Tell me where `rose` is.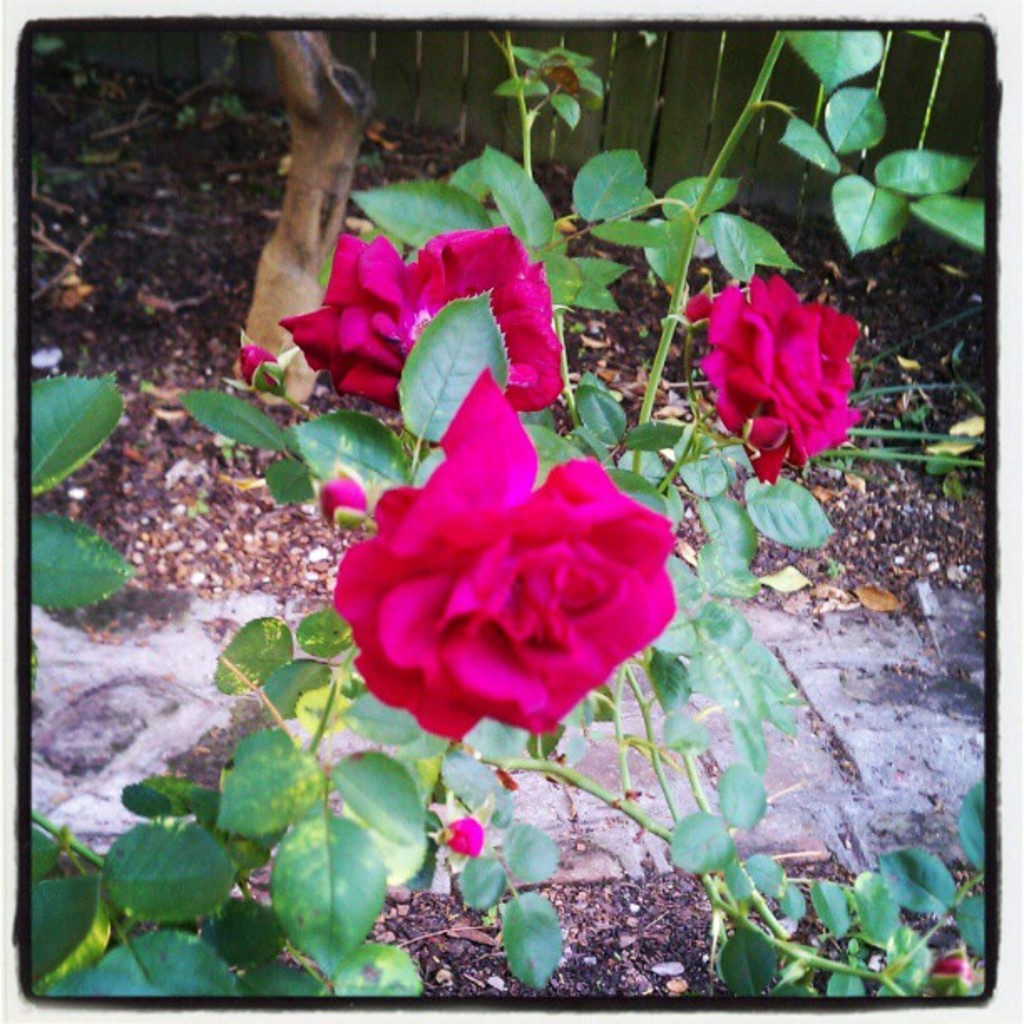
`rose` is at select_region(438, 818, 482, 855).
